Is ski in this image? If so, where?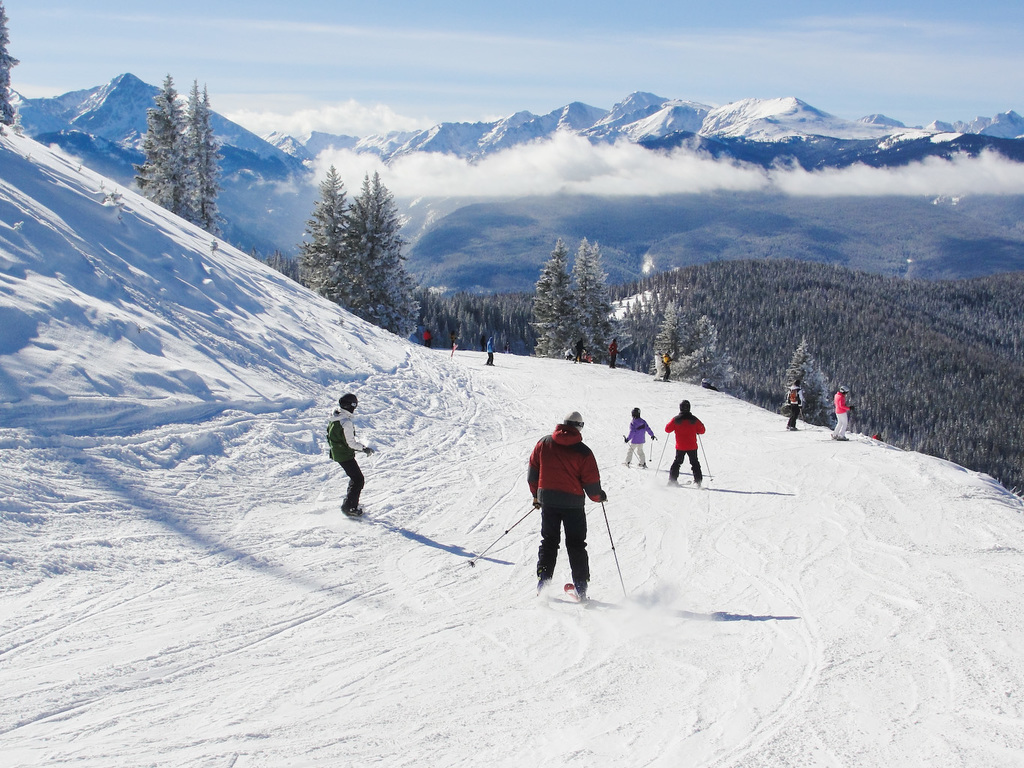
Yes, at locate(620, 459, 630, 464).
